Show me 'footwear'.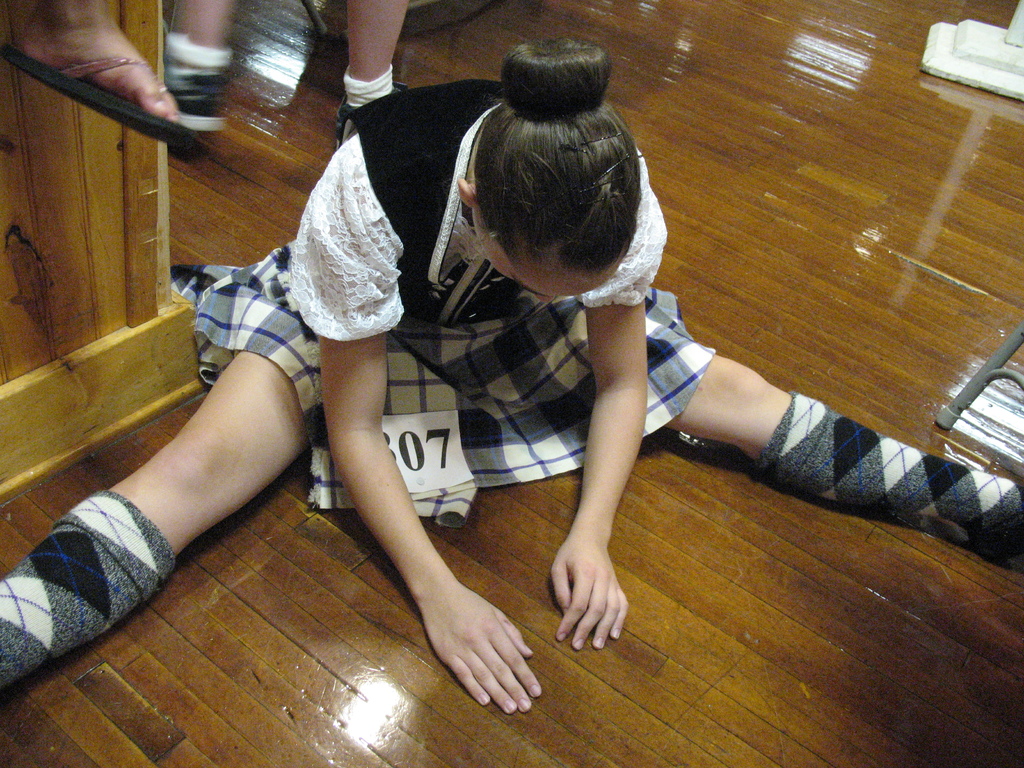
'footwear' is here: detection(0, 36, 198, 146).
